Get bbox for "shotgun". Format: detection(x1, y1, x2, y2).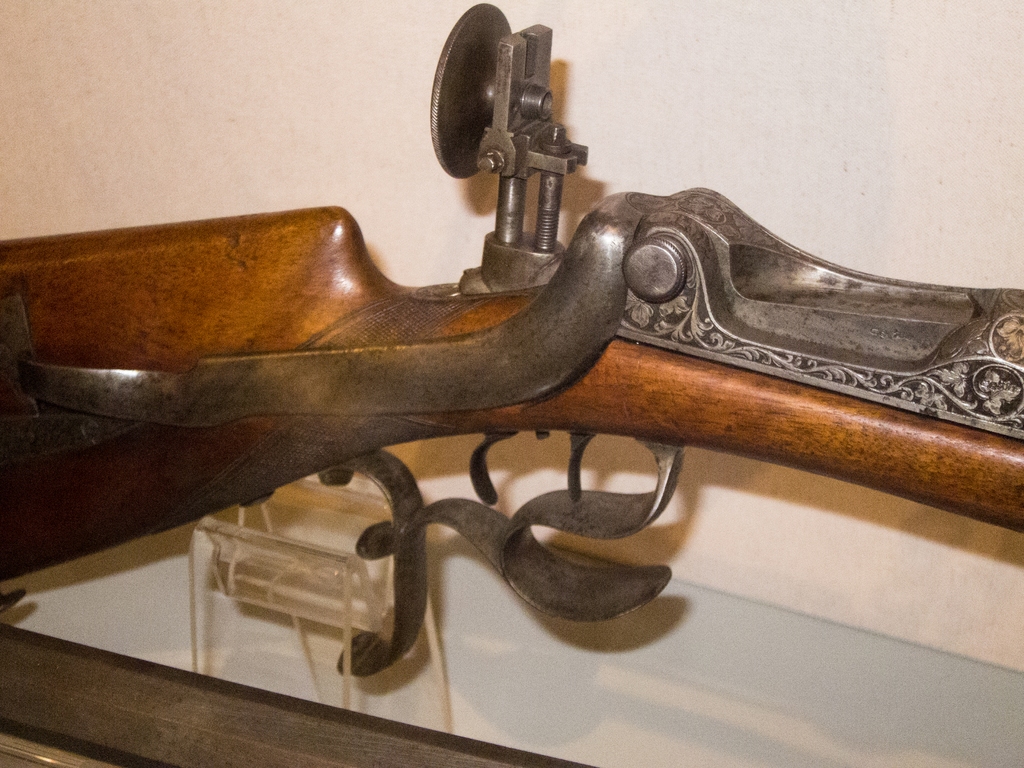
detection(27, 4, 1023, 678).
